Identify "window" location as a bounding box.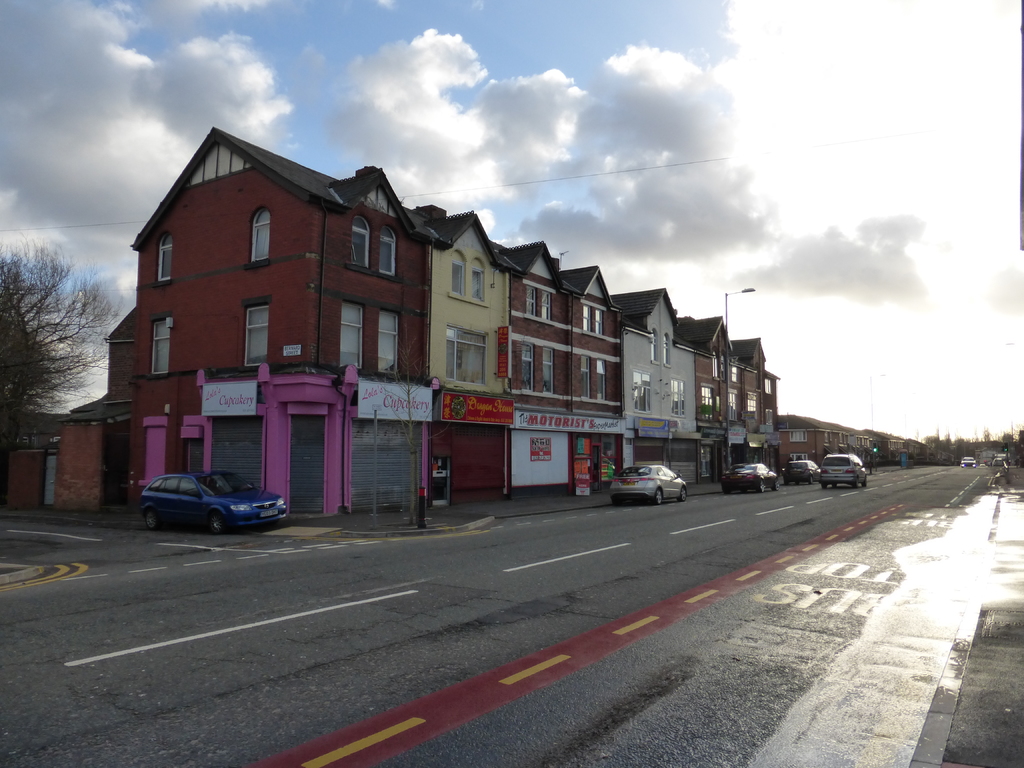
rect(244, 303, 269, 365).
